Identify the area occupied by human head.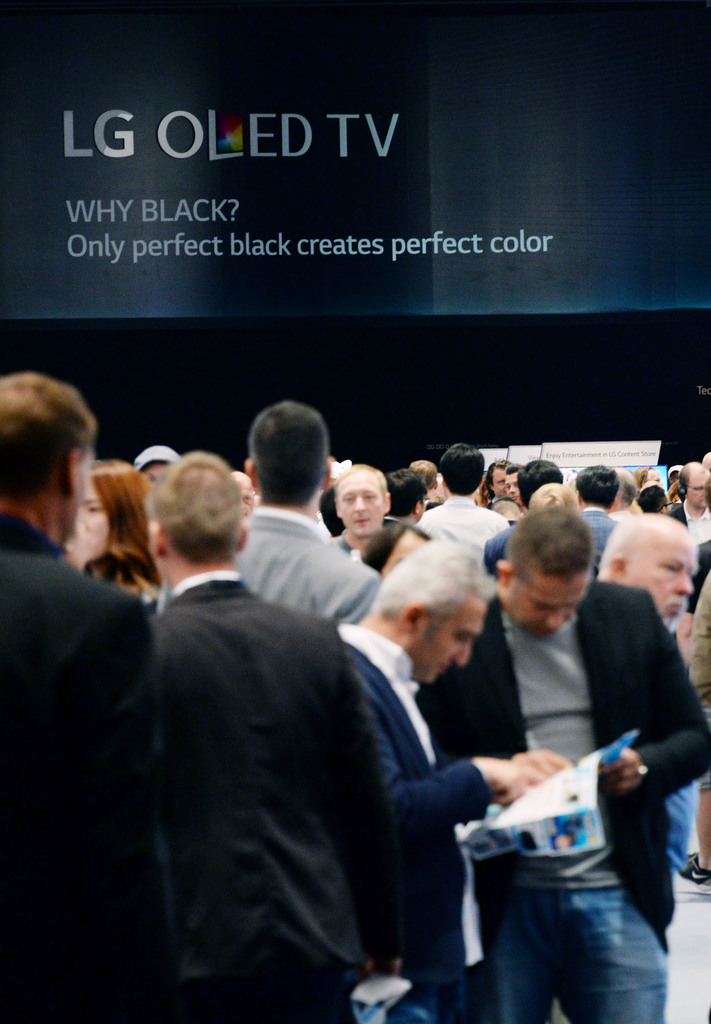
Area: 568/462/619/511.
